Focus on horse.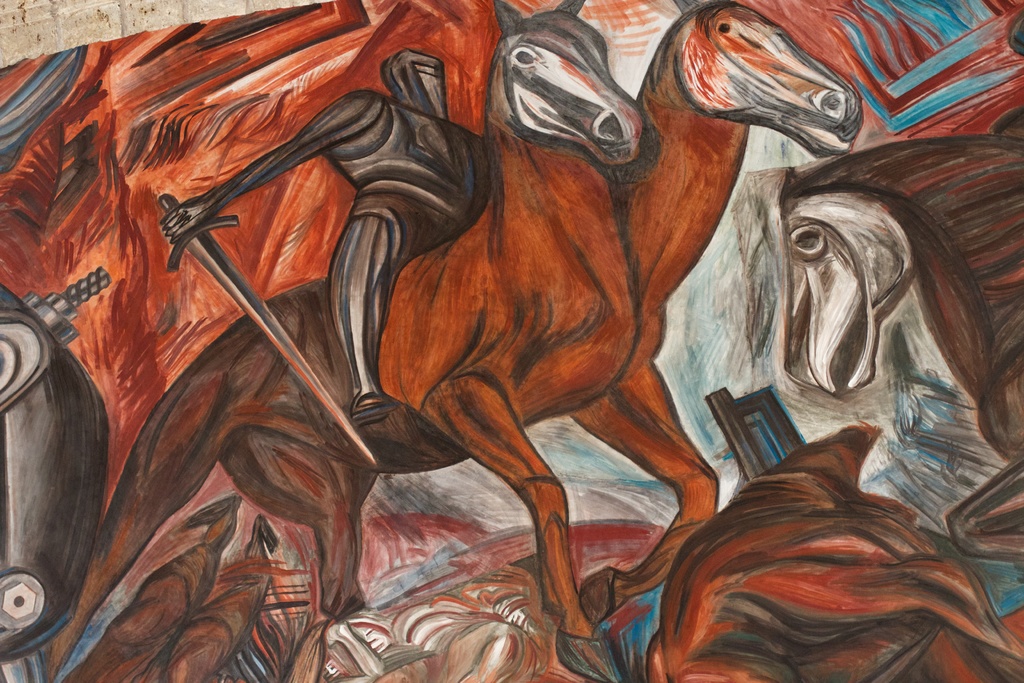
Focused at crop(44, 3, 719, 682).
